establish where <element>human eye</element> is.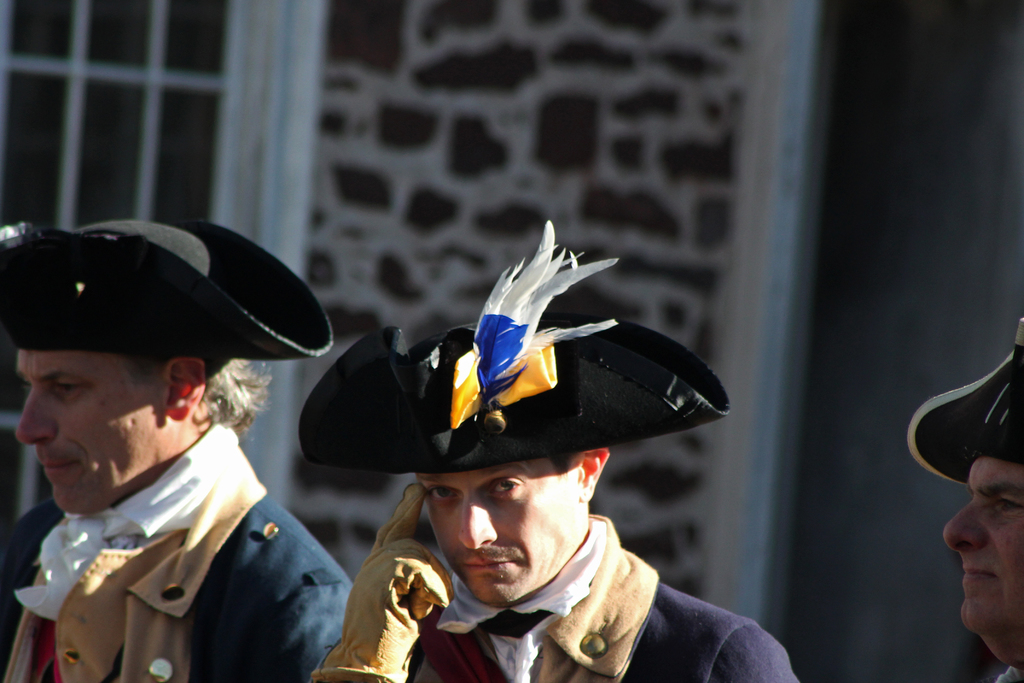
Established at x1=996, y1=495, x2=1023, y2=513.
